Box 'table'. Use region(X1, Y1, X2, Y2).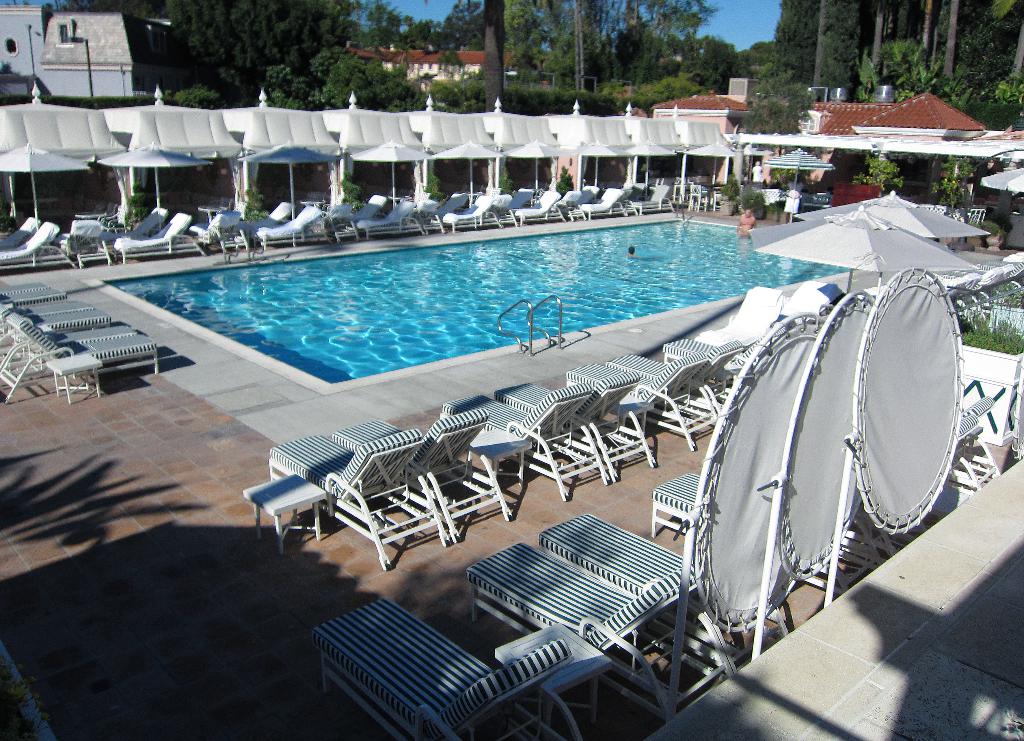
region(236, 469, 321, 559).
